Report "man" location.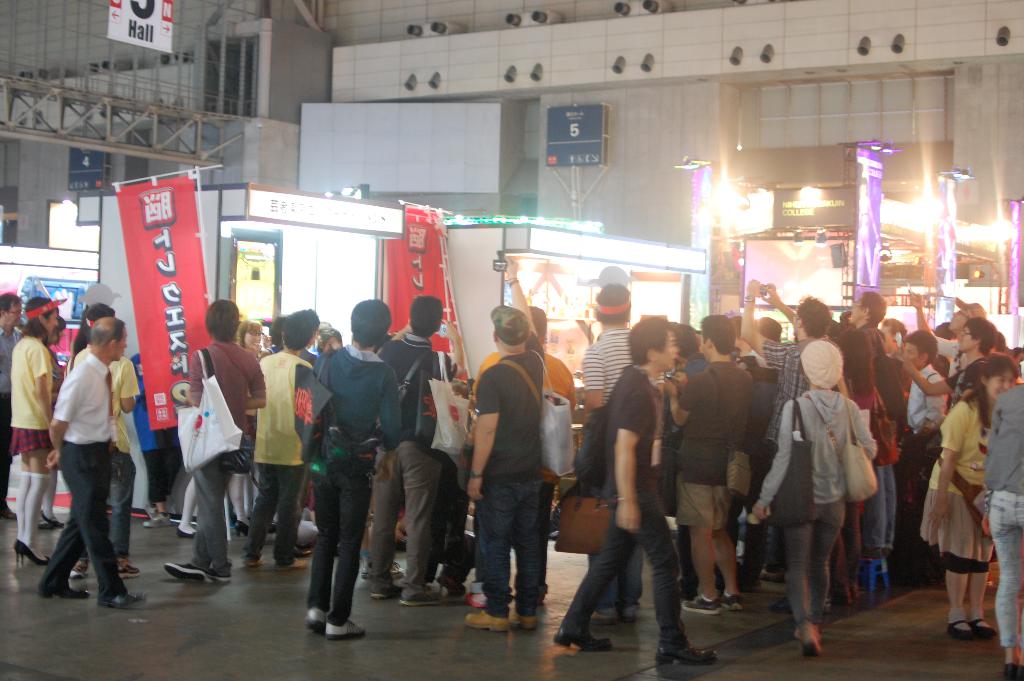
Report: 739:276:833:616.
